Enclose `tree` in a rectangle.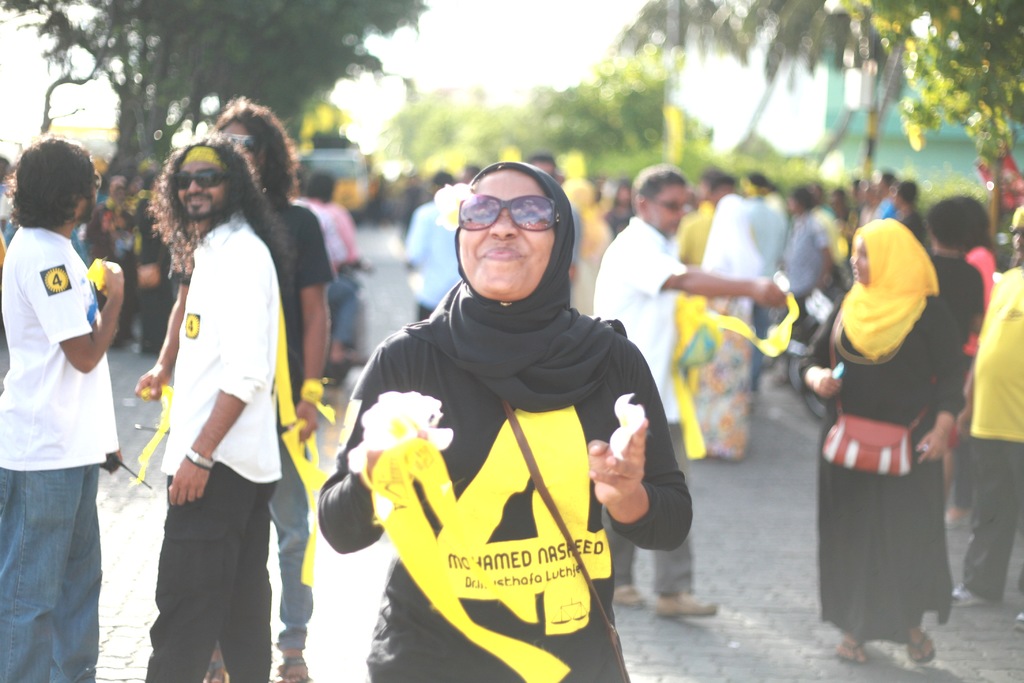
<region>0, 0, 431, 190</region>.
